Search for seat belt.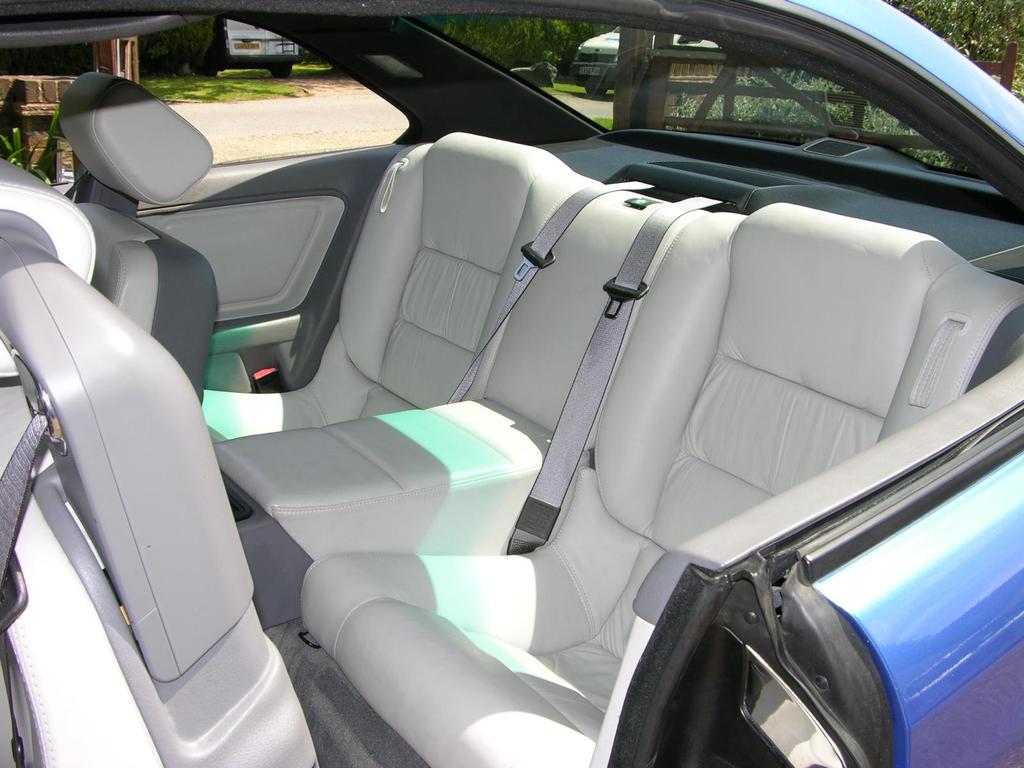
Found at bbox(445, 175, 639, 408).
